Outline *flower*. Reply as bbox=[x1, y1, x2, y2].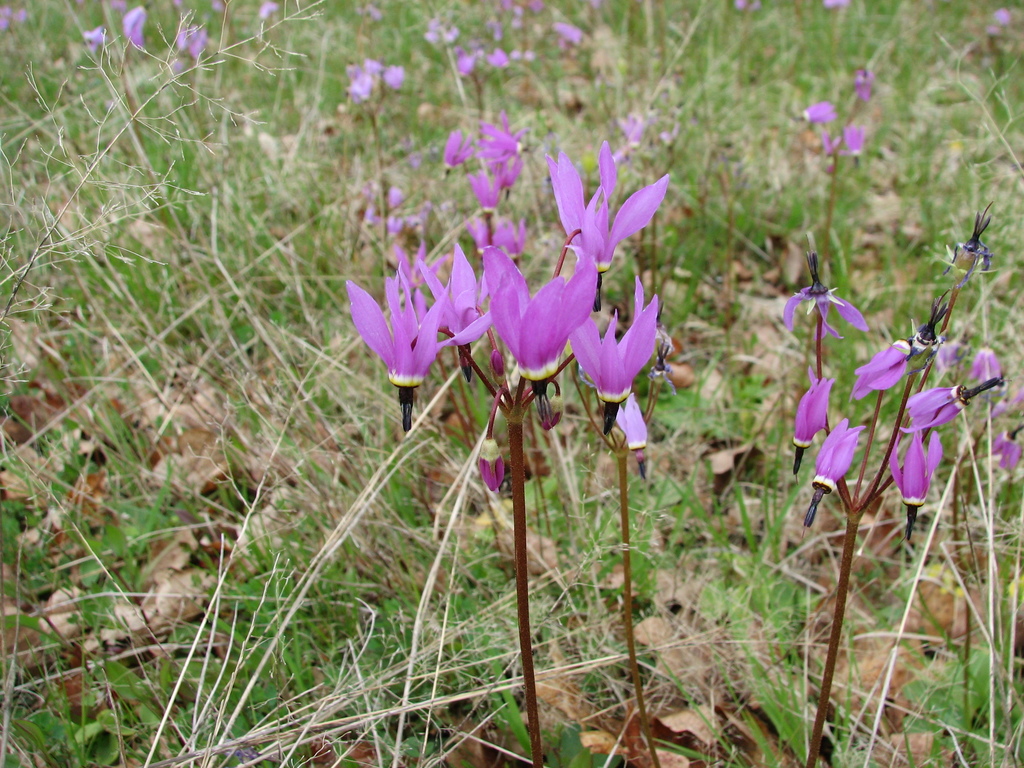
bbox=[842, 122, 868, 156].
